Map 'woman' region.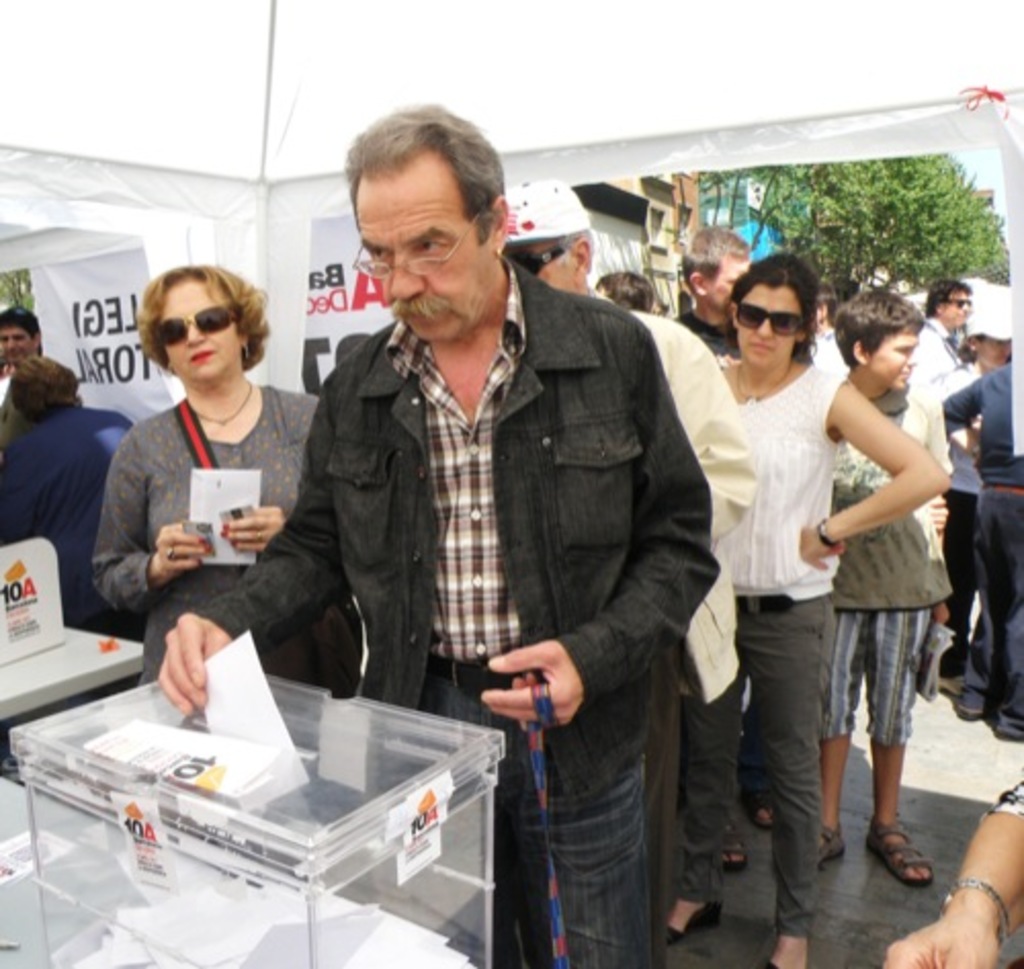
Mapped to (x1=690, y1=236, x2=889, y2=968).
